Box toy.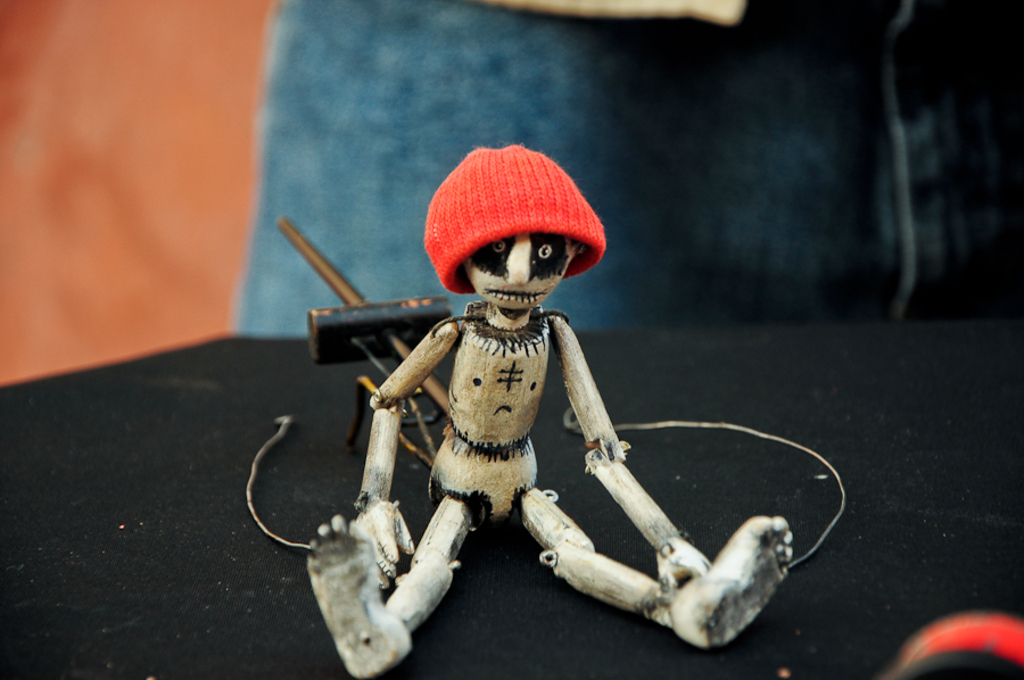
rect(294, 133, 825, 679).
